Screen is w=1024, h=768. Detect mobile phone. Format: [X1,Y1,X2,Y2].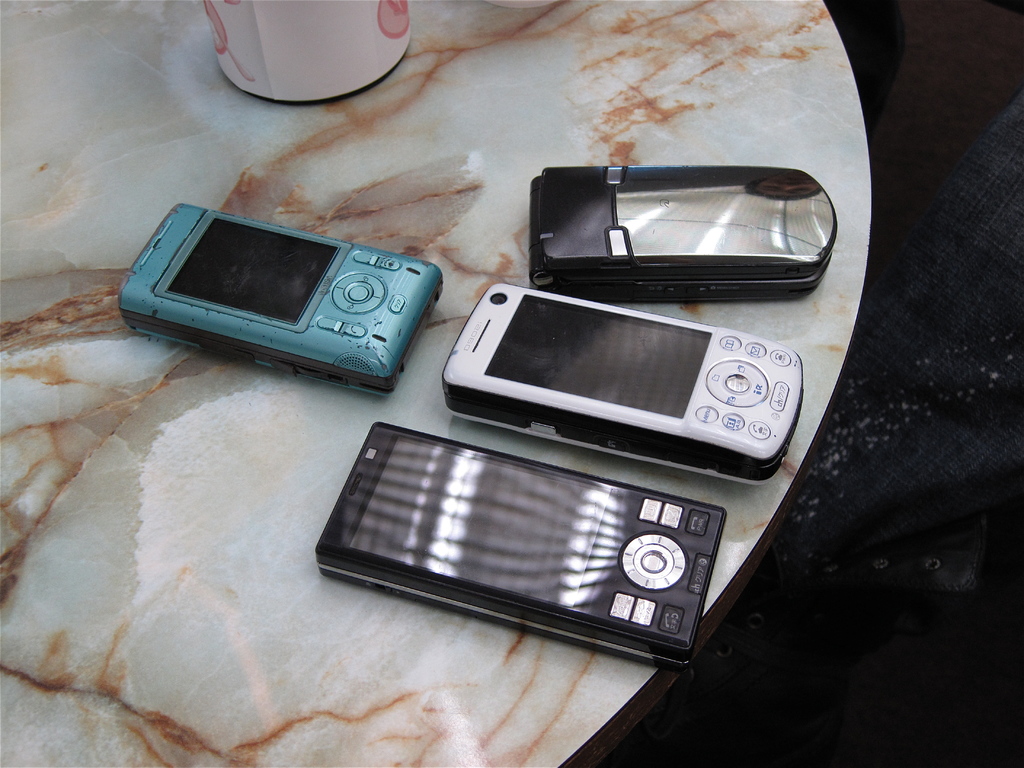
[440,280,805,483].
